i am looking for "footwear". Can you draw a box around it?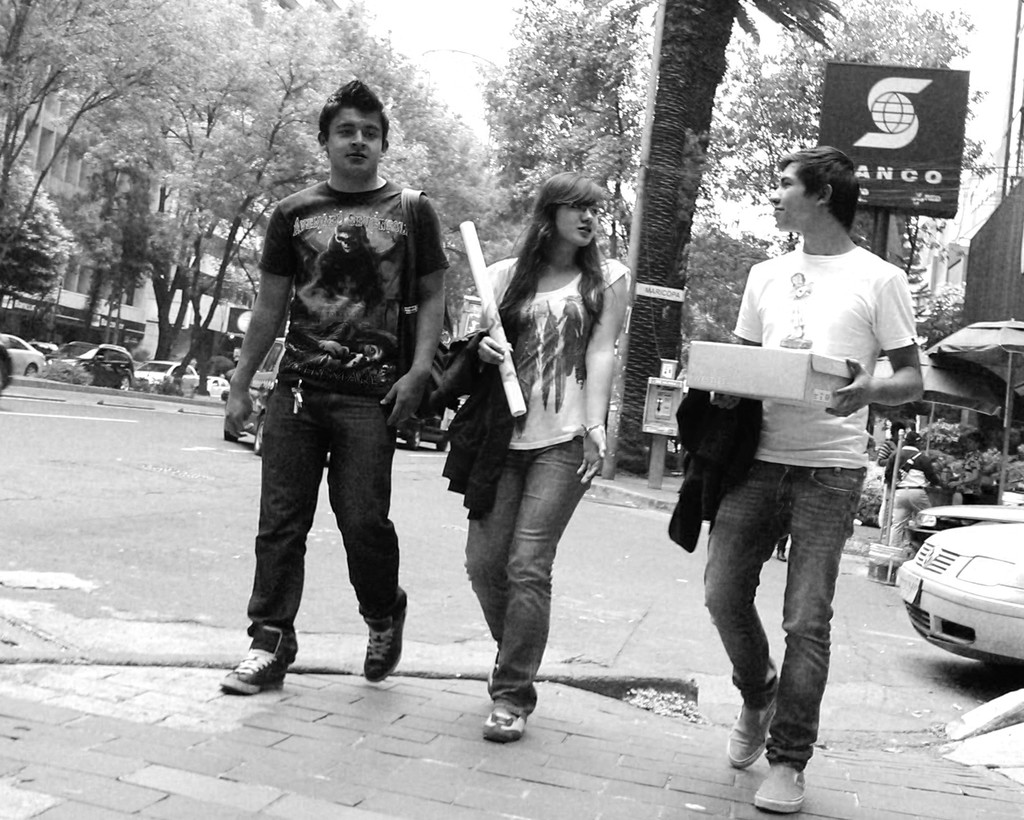
Sure, the bounding box is 362:594:408:684.
